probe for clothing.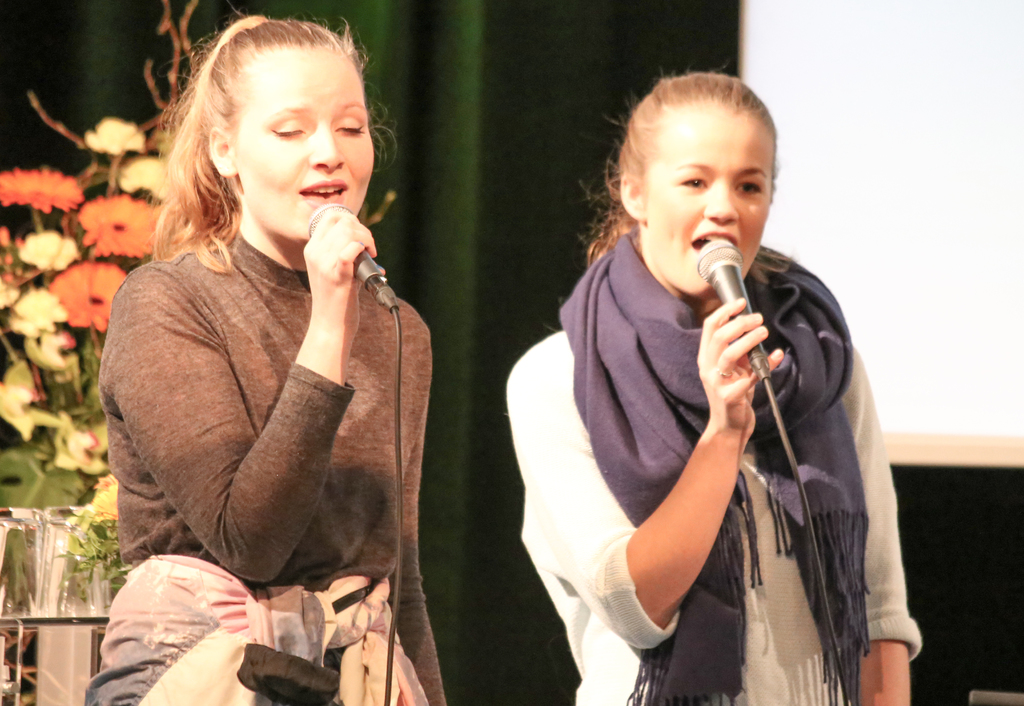
Probe result: x1=86 y1=230 x2=451 y2=705.
